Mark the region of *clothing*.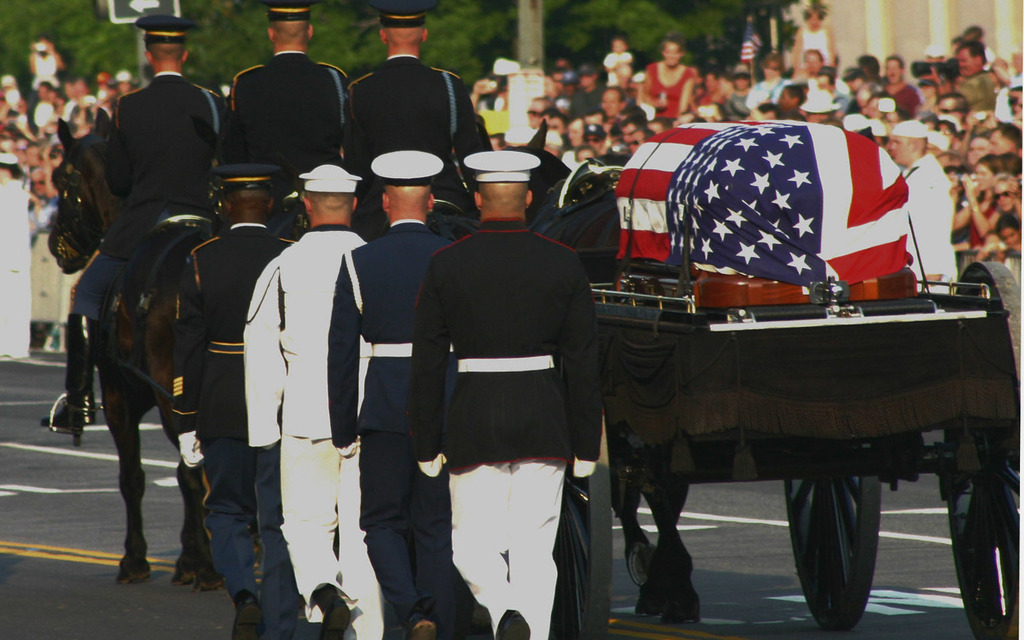
Region: [904, 153, 954, 291].
